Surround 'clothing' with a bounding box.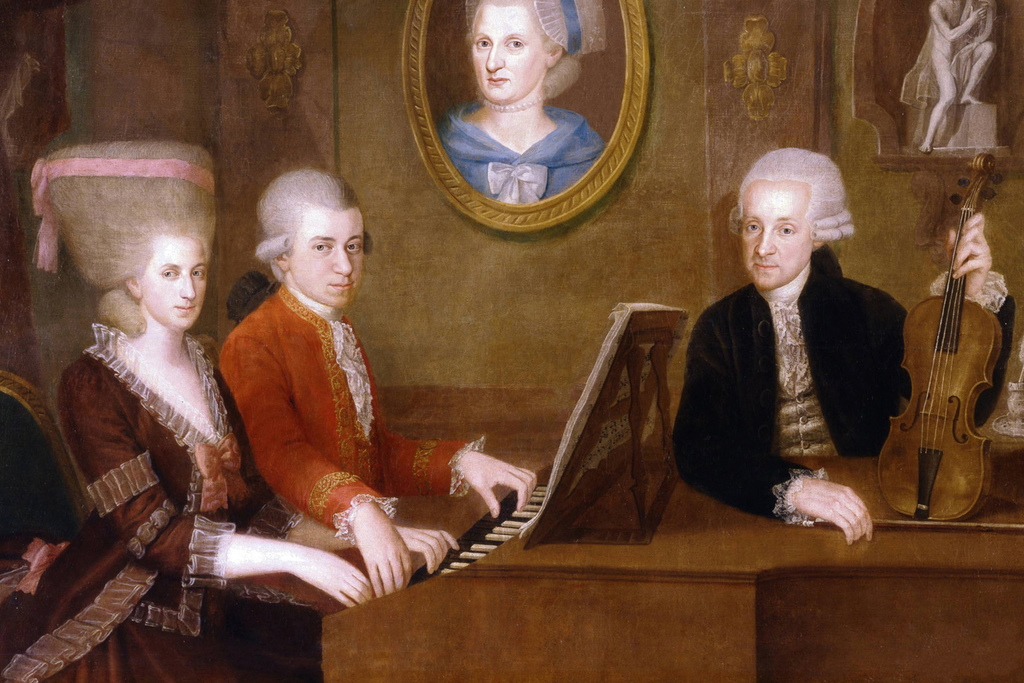
rect(213, 292, 474, 563).
